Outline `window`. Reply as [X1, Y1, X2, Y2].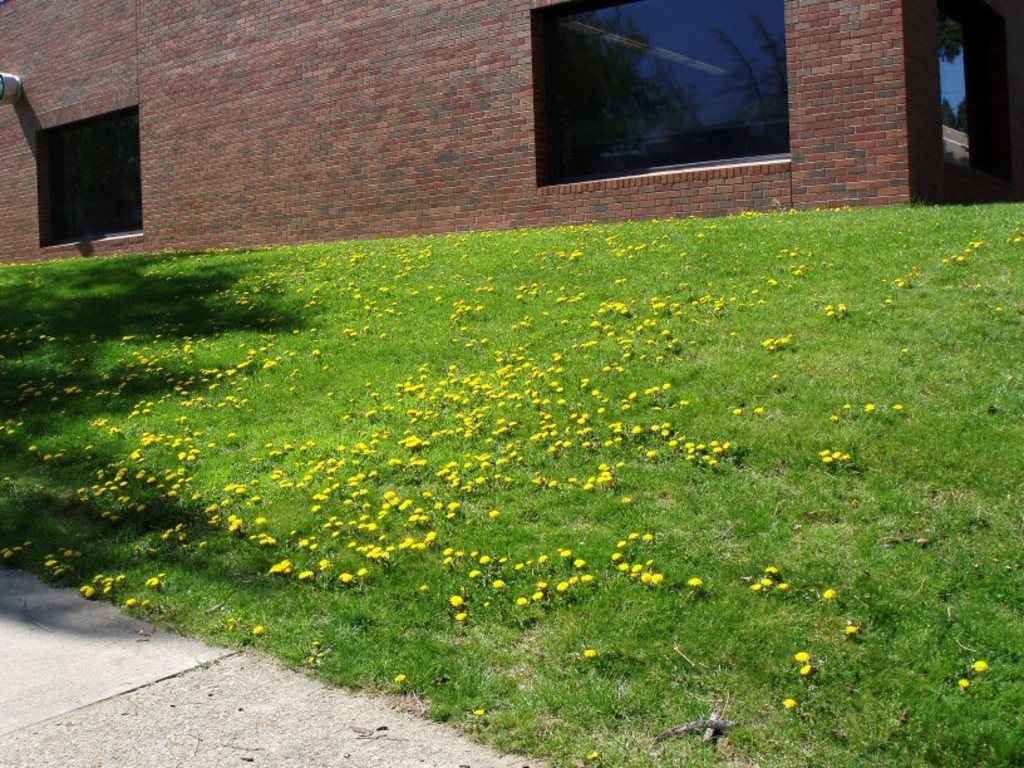
[940, 10, 1015, 192].
